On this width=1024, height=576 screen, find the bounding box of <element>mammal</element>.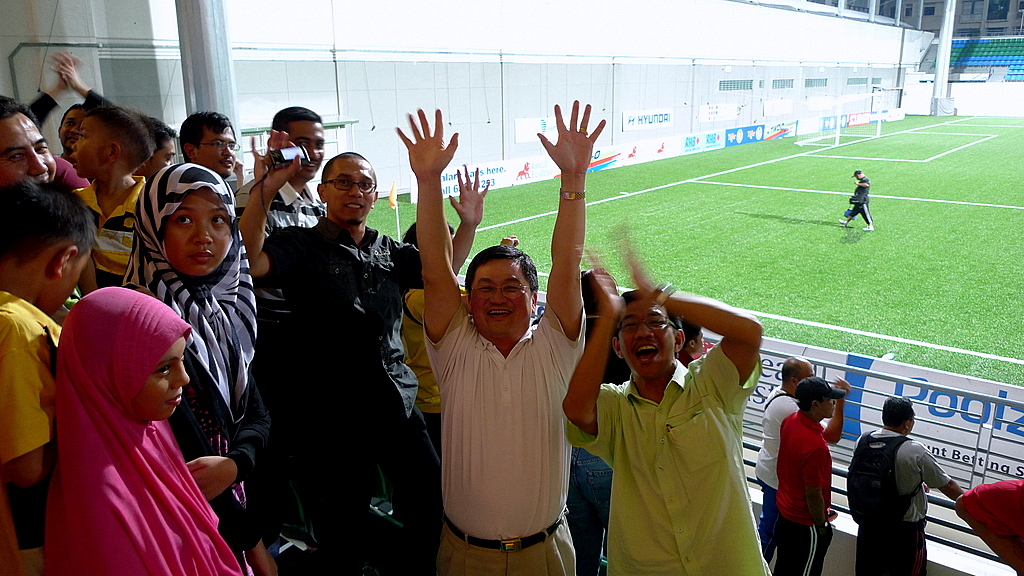
Bounding box: rect(755, 358, 845, 557).
